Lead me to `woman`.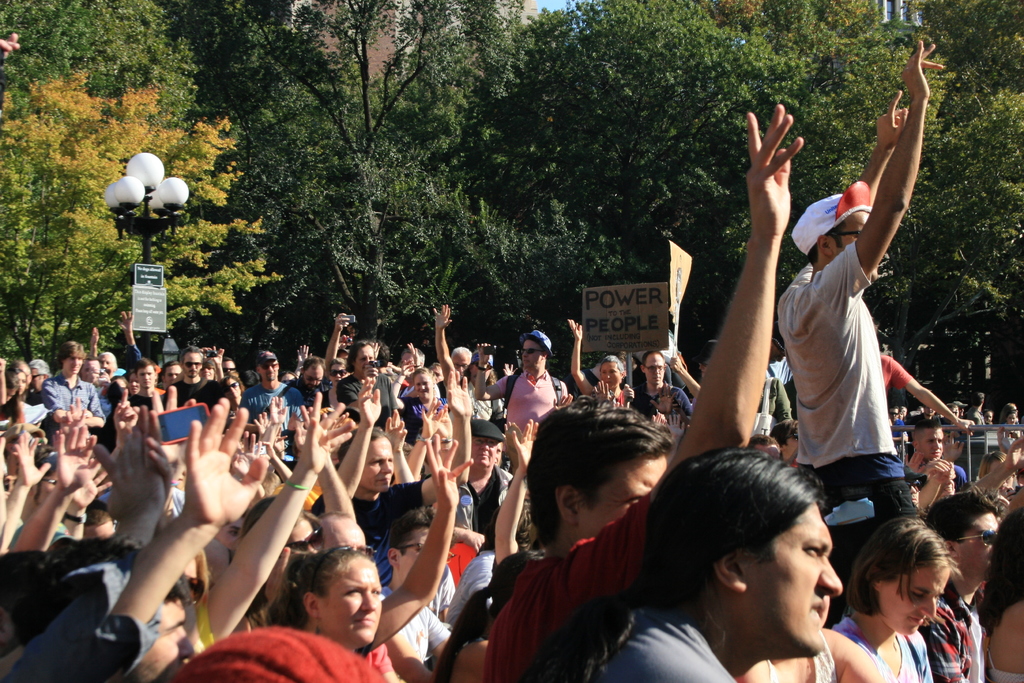
Lead to (278,434,472,653).
